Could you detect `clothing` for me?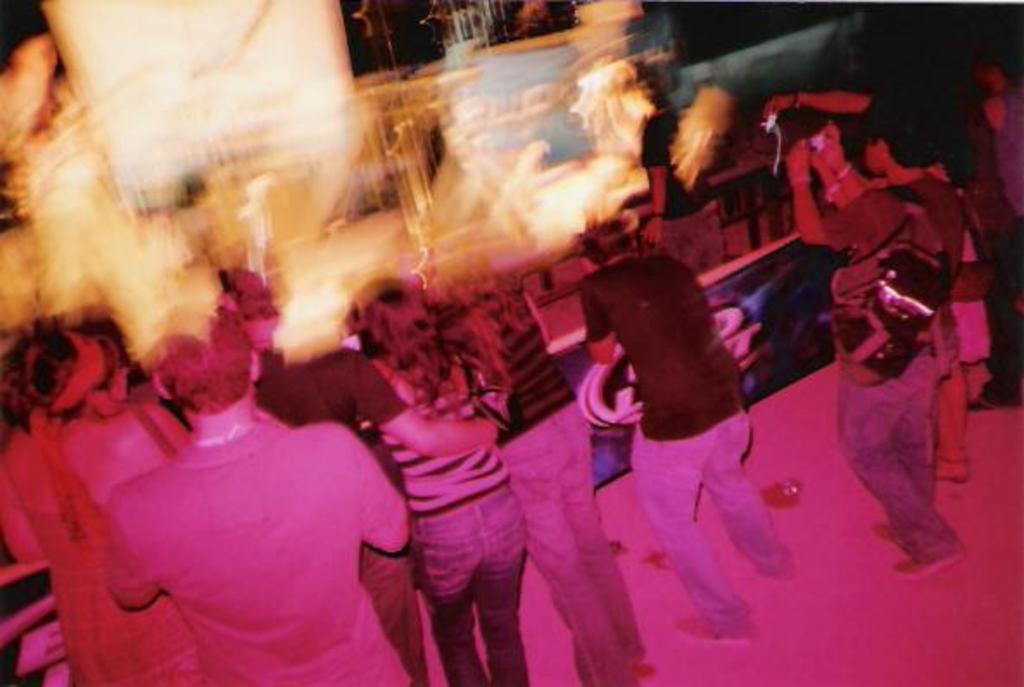
Detection result: left=100, top=414, right=414, bottom=685.
